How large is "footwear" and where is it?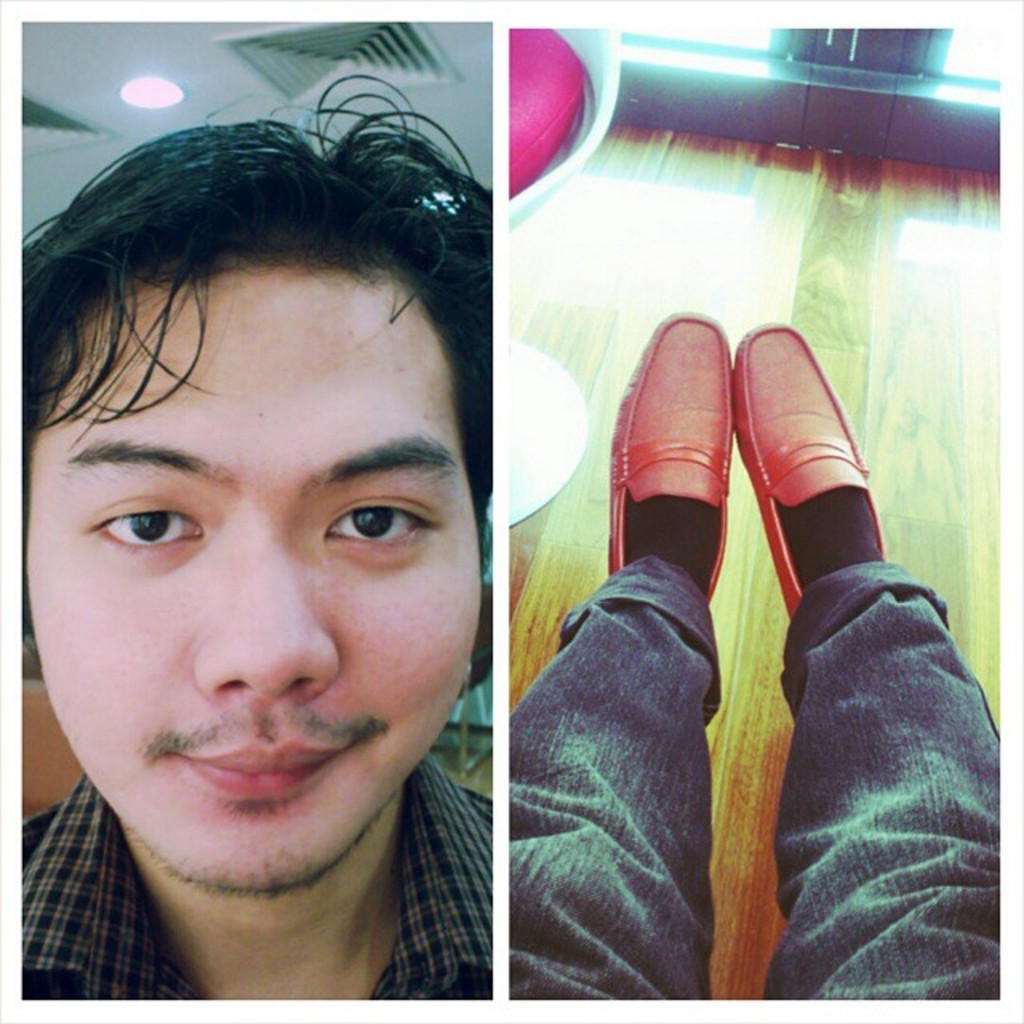
Bounding box: l=602, t=314, r=733, b=597.
